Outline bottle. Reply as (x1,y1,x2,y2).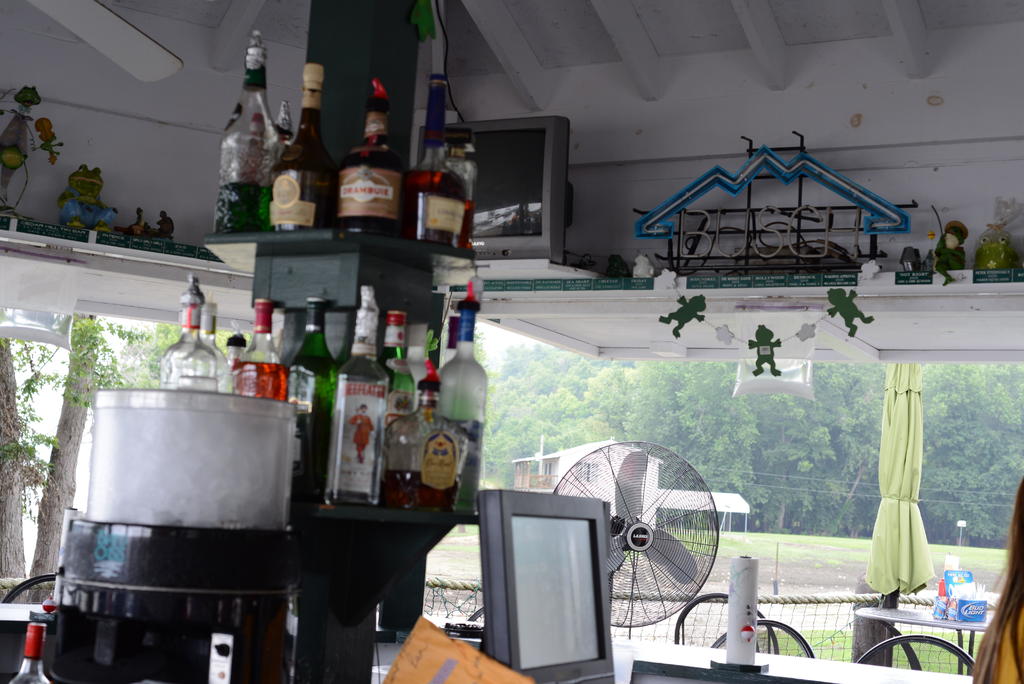
(162,272,229,391).
